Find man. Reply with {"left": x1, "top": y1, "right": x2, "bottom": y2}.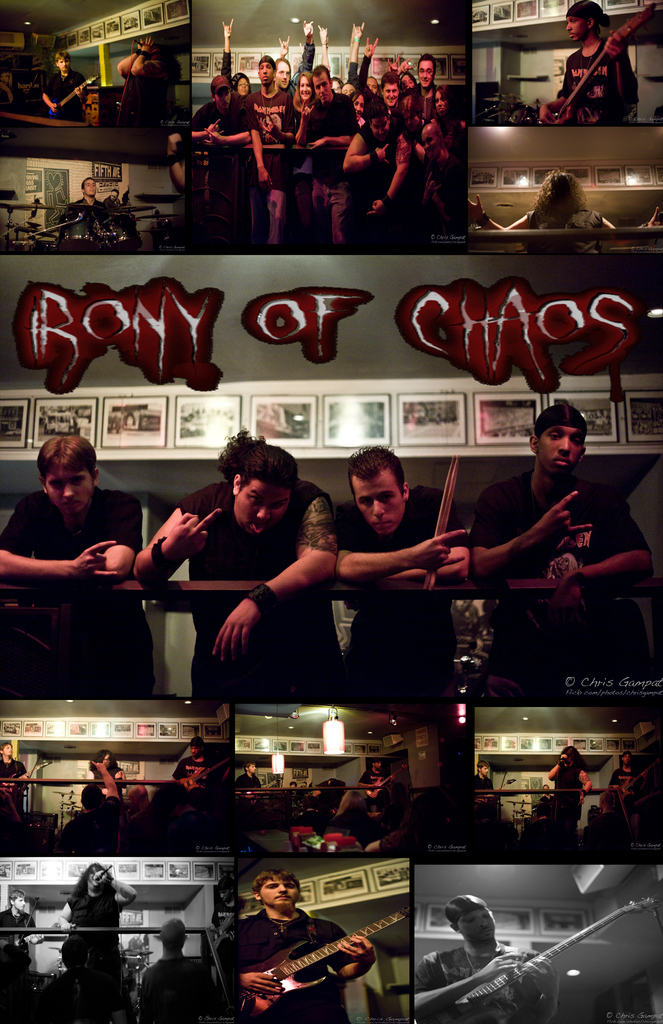
{"left": 358, "top": 757, "right": 389, "bottom": 808}.
